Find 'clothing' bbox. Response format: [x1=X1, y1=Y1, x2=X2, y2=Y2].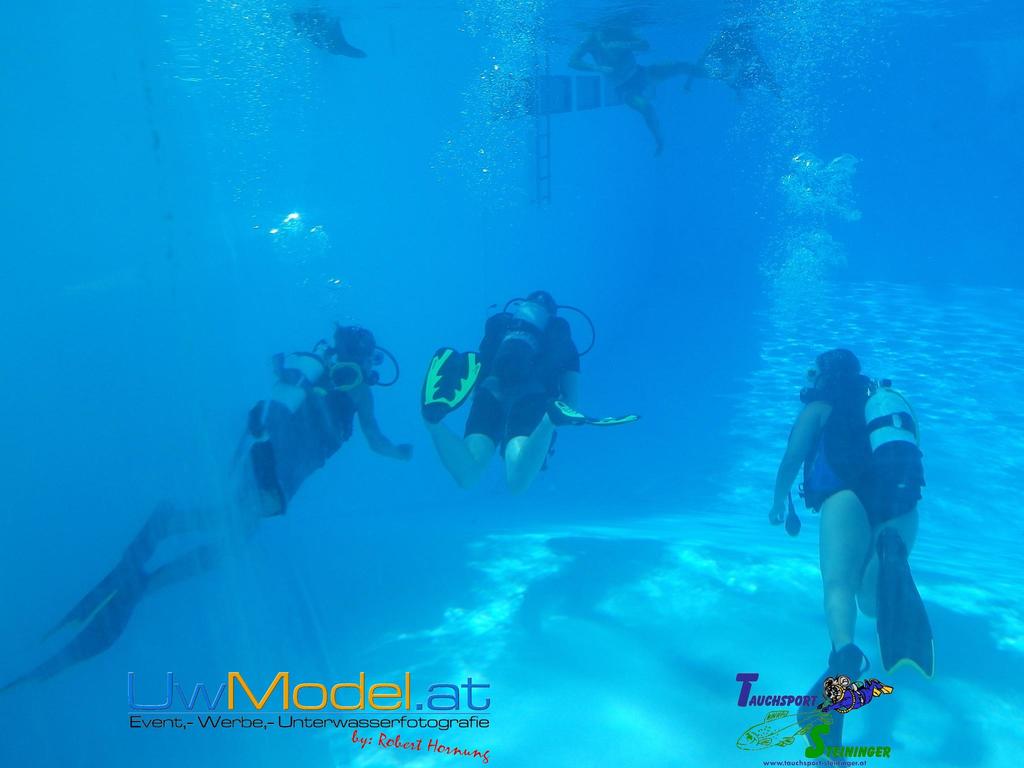
[x1=797, y1=393, x2=874, y2=527].
